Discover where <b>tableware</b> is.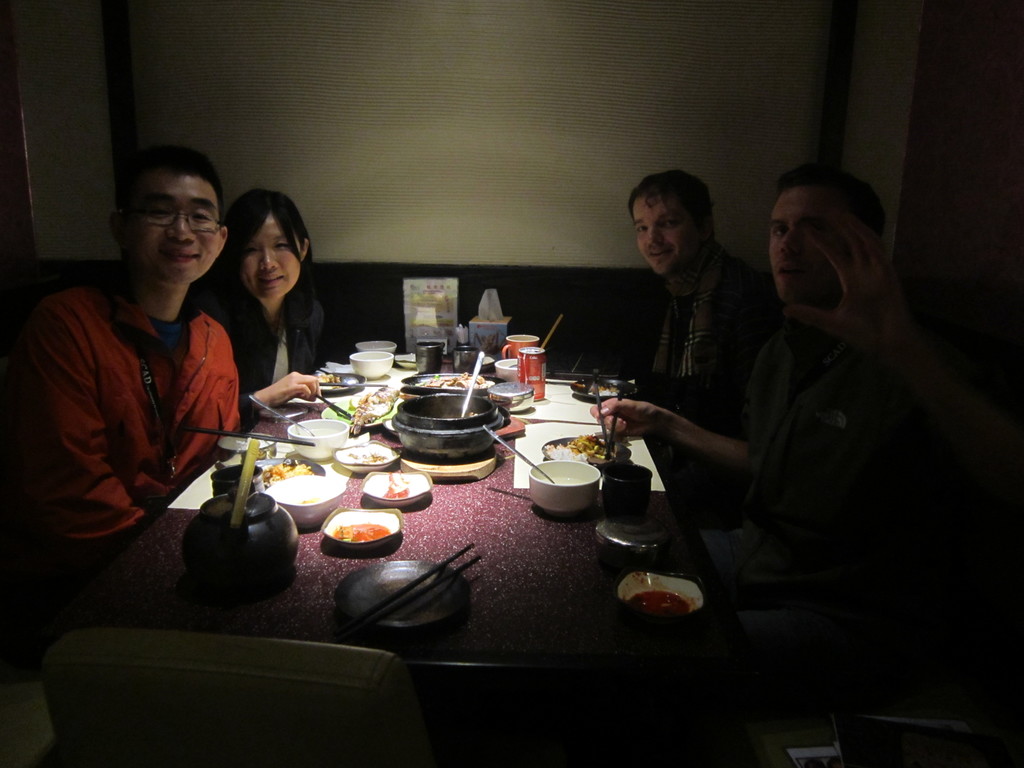
Discovered at (left=308, top=371, right=367, bottom=396).
